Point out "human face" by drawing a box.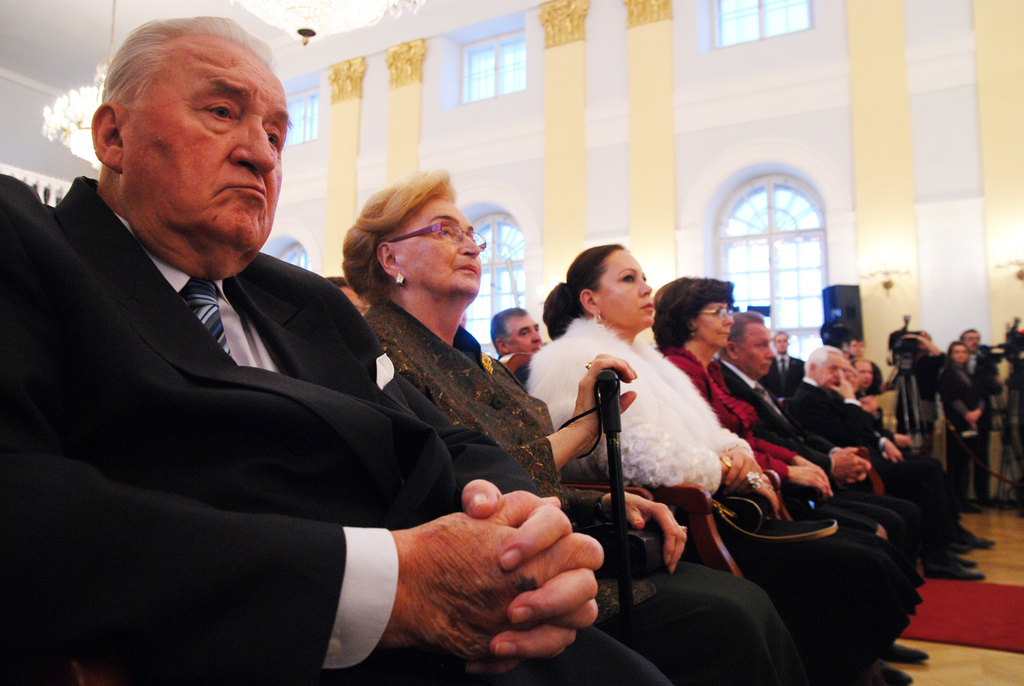
Rect(819, 358, 840, 390).
